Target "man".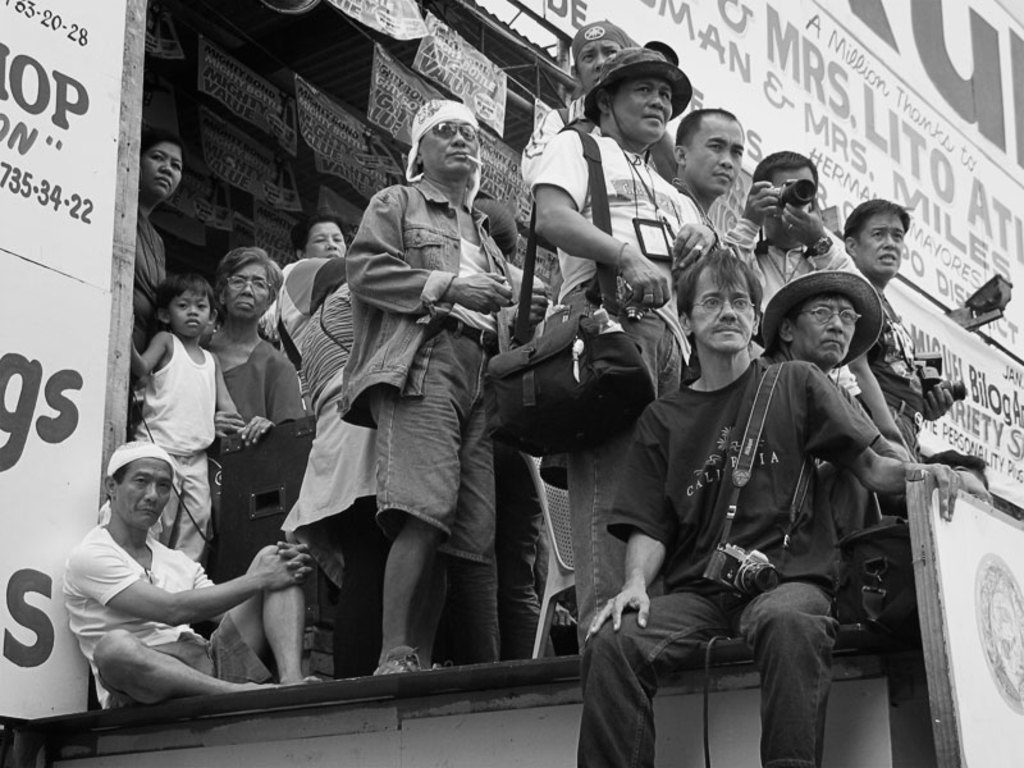
Target region: (x1=524, y1=44, x2=732, y2=650).
